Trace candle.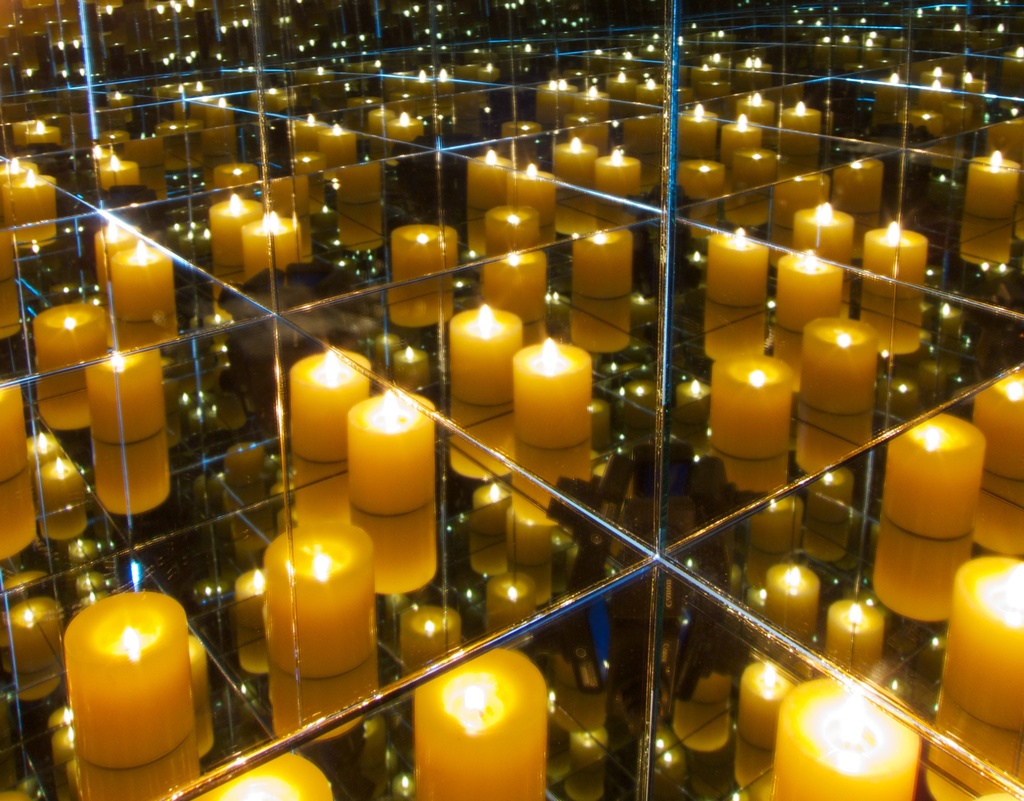
Traced to bbox(676, 103, 717, 162).
